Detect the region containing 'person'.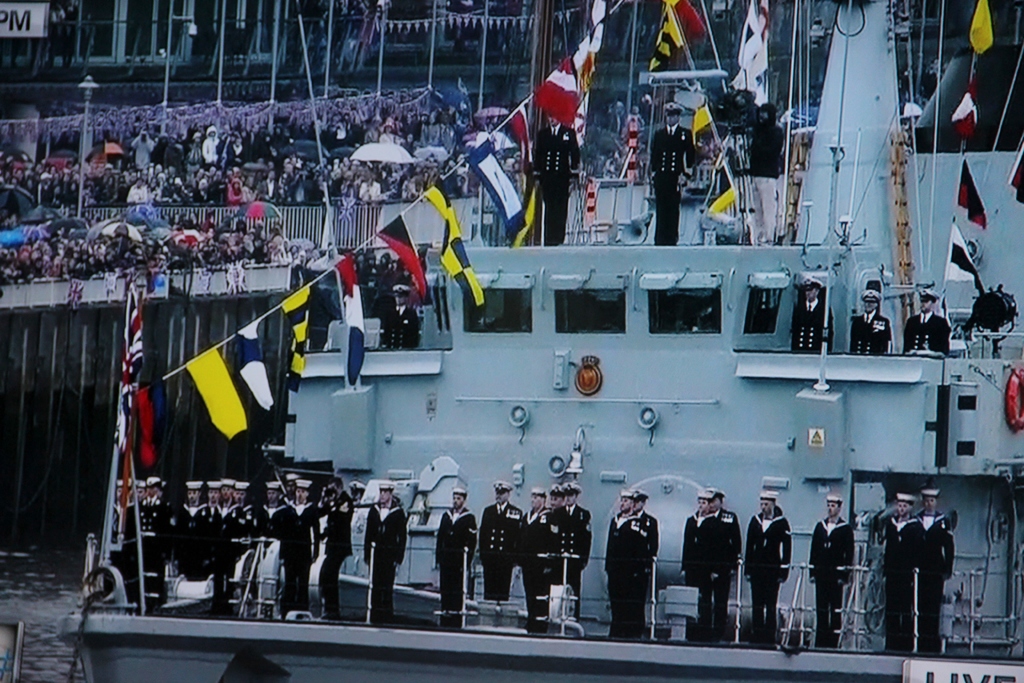
(905,286,950,356).
